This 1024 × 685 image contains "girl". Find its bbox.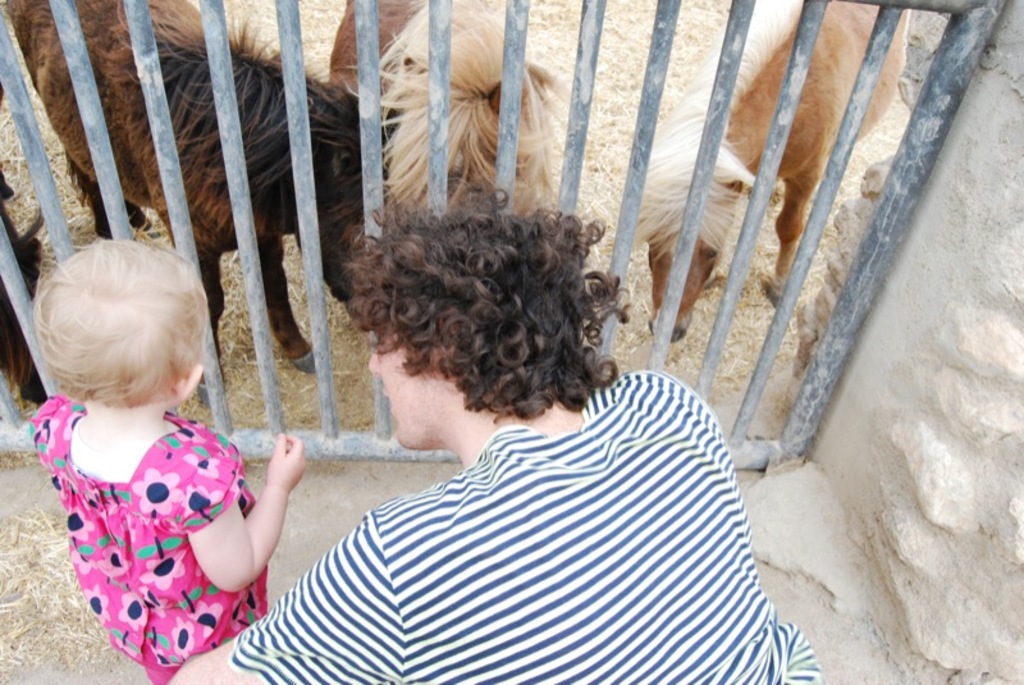
left=29, top=237, right=303, bottom=684.
